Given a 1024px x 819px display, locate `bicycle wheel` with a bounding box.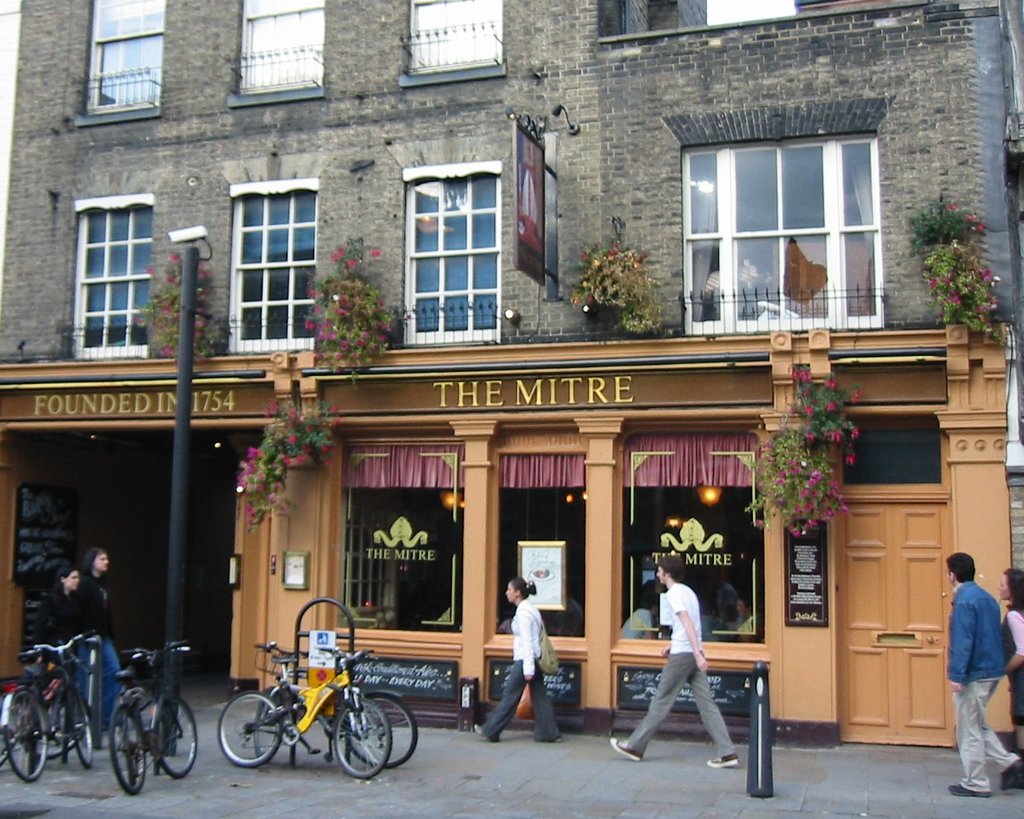
Located: 335 704 392 783.
